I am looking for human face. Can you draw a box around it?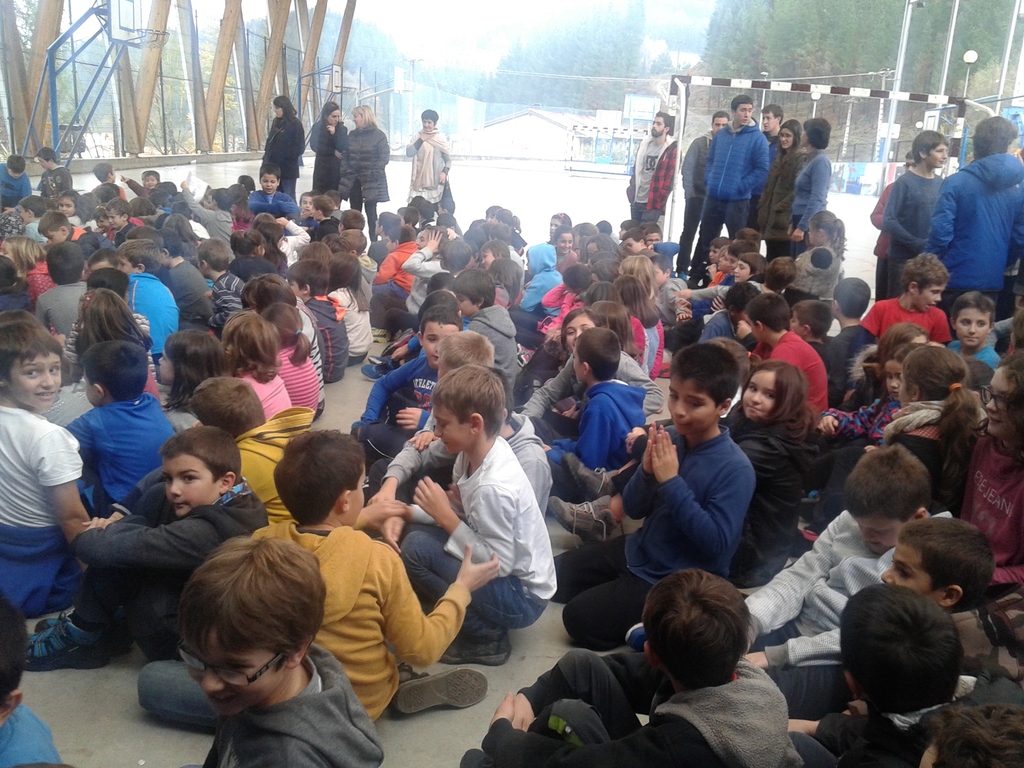
Sure, the bounding box is 667, 380, 715, 435.
